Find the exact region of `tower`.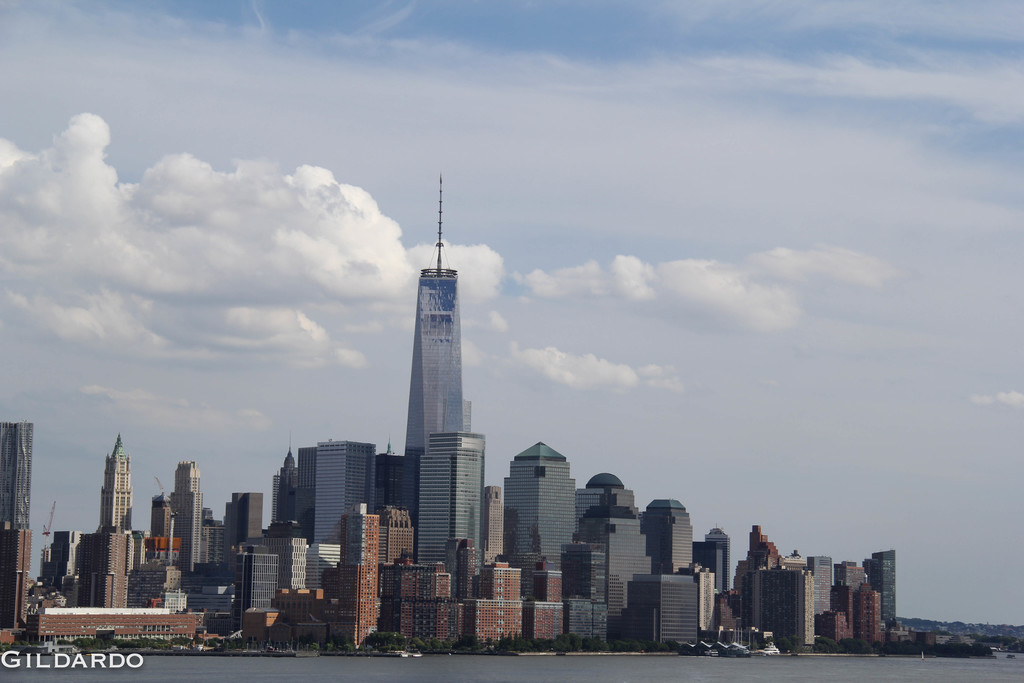
Exact region: {"x1": 278, "y1": 449, "x2": 300, "y2": 524}.
